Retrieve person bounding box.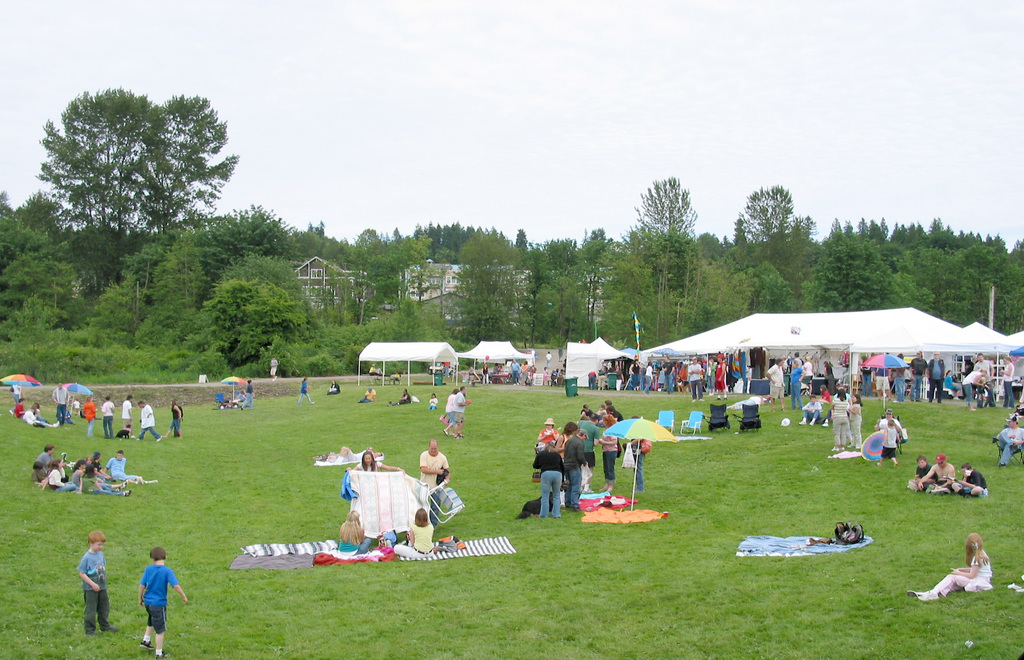
Bounding box: box=[93, 450, 104, 474].
